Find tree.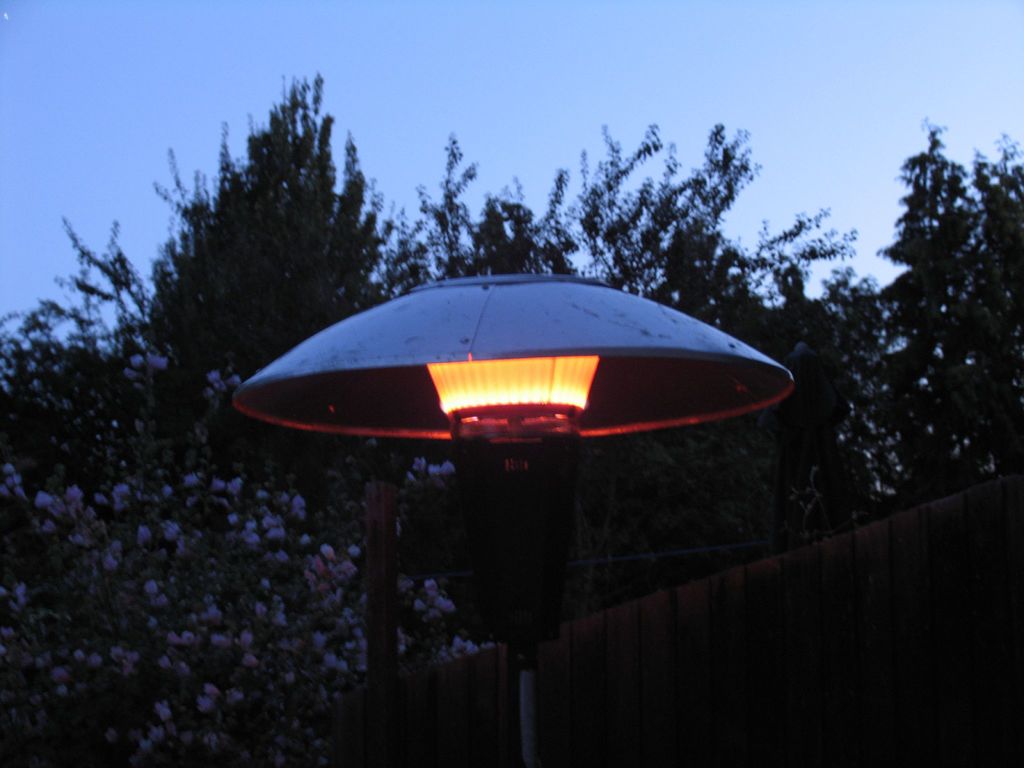
bbox=(143, 70, 403, 385).
